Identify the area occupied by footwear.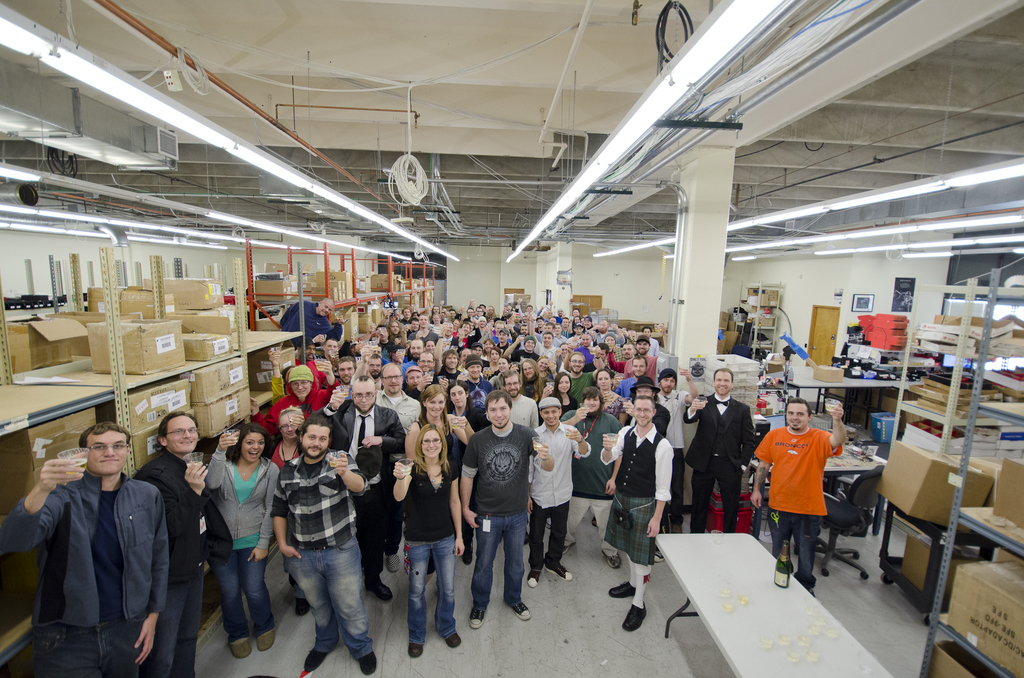
Area: (227,636,255,660).
